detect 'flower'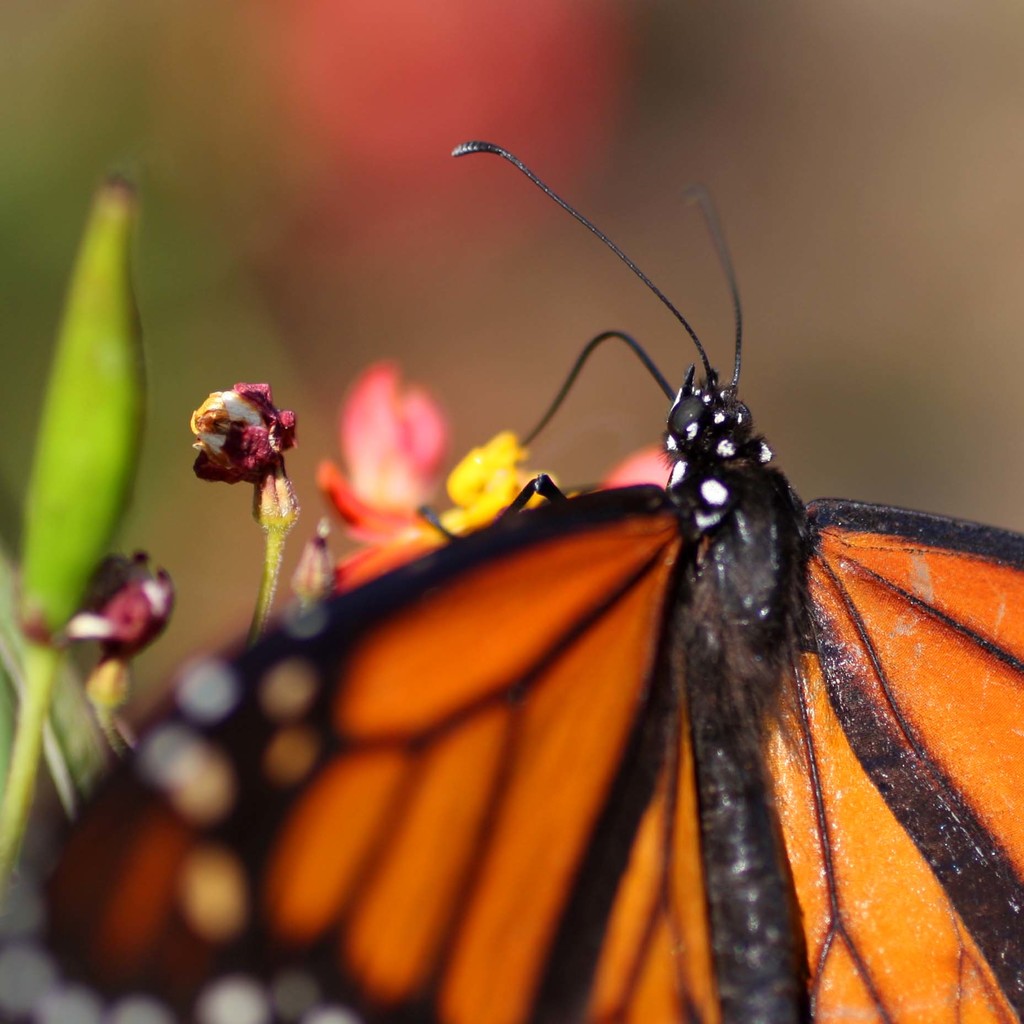
l=321, t=362, r=668, b=589
